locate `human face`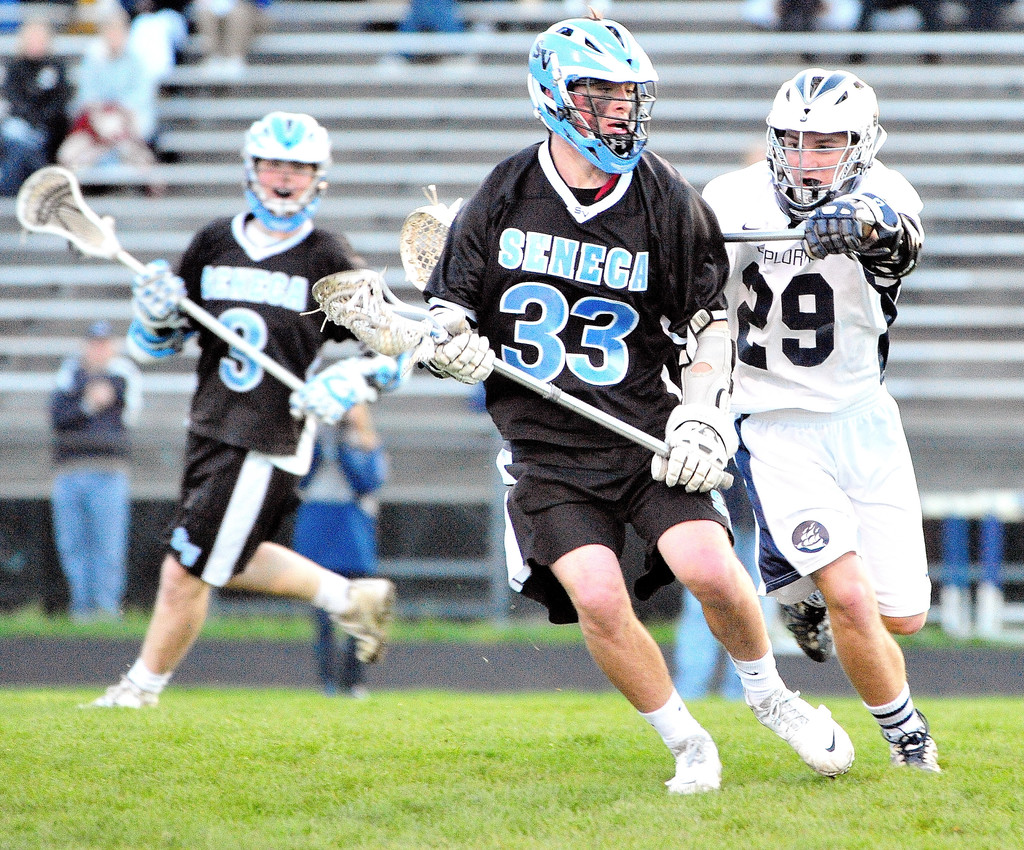
crop(100, 22, 125, 55)
